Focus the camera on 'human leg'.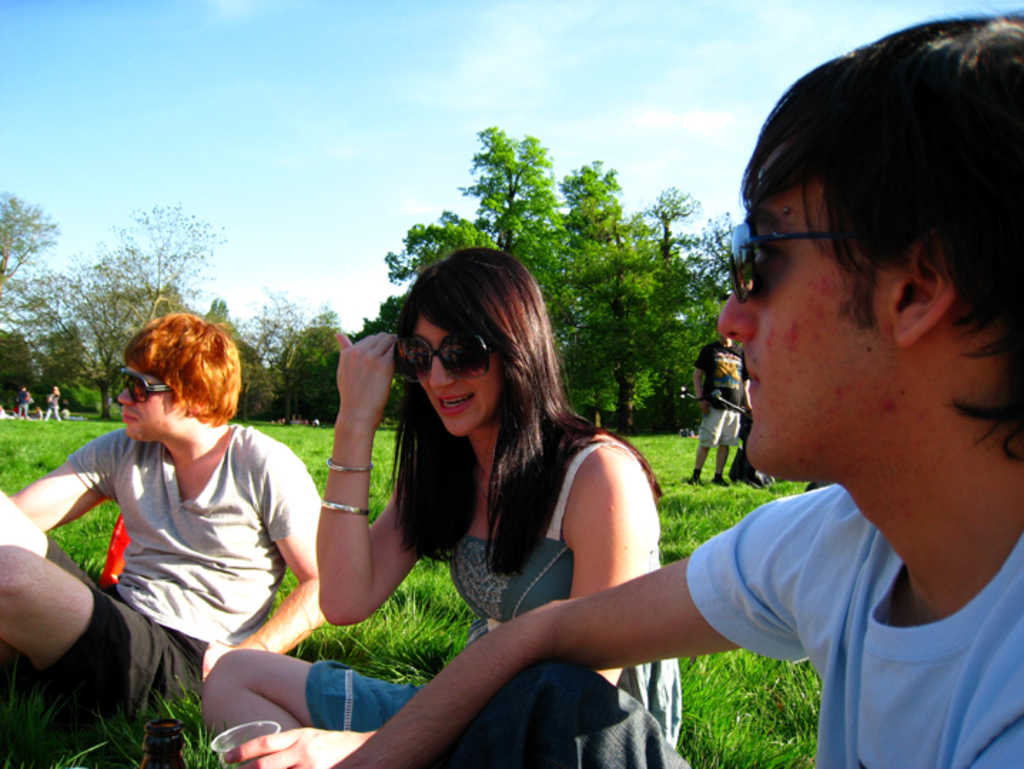
Focus region: 0,488,201,729.
